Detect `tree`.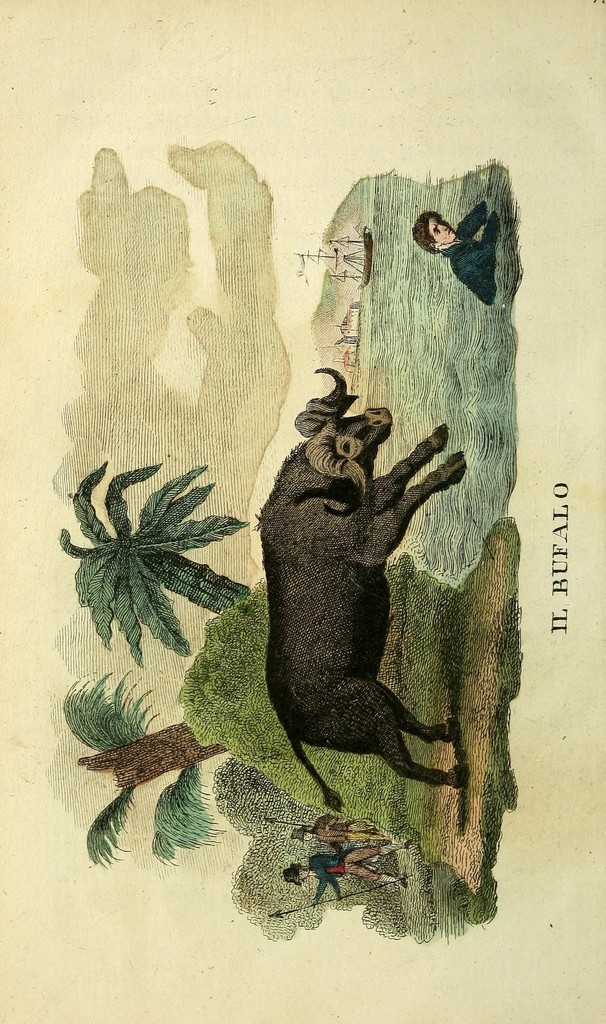
Detected at bbox(54, 456, 258, 675).
